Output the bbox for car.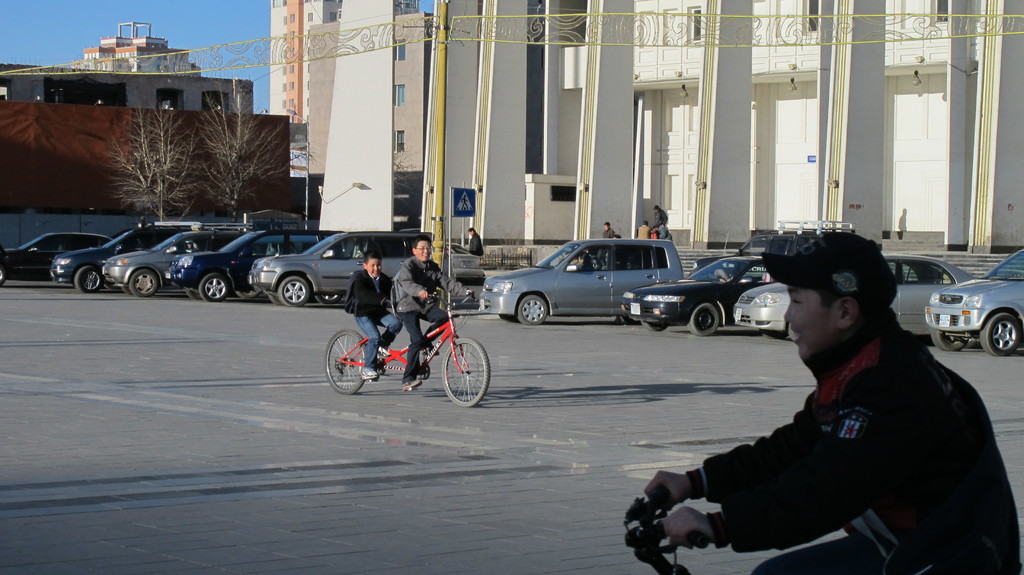
select_region(904, 254, 1023, 360).
